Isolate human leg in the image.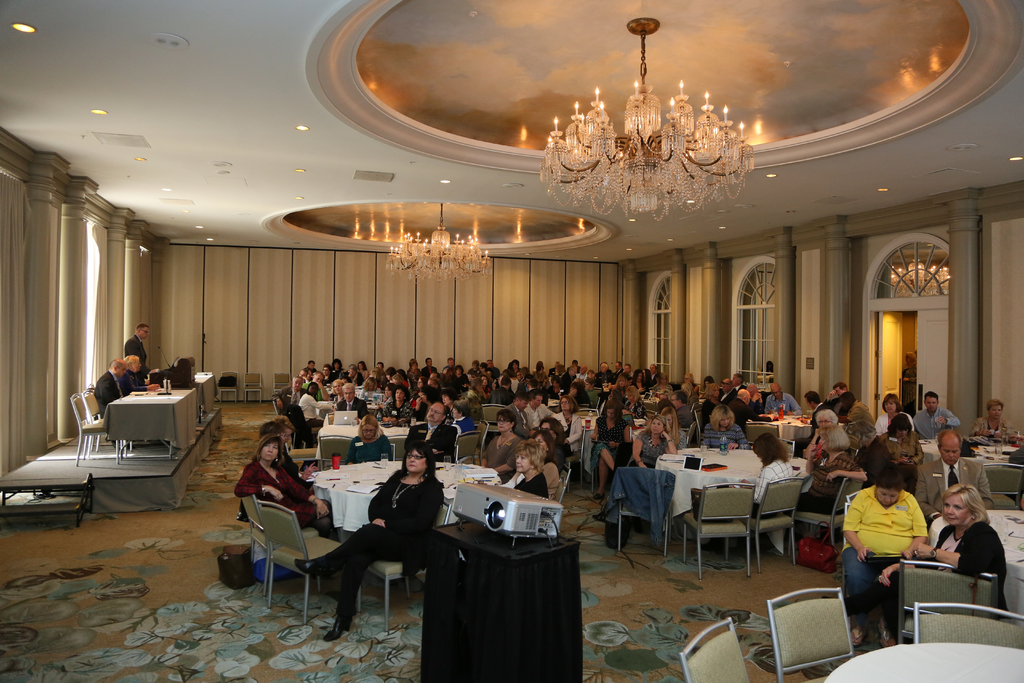
Isolated region: [left=320, top=547, right=401, bottom=645].
